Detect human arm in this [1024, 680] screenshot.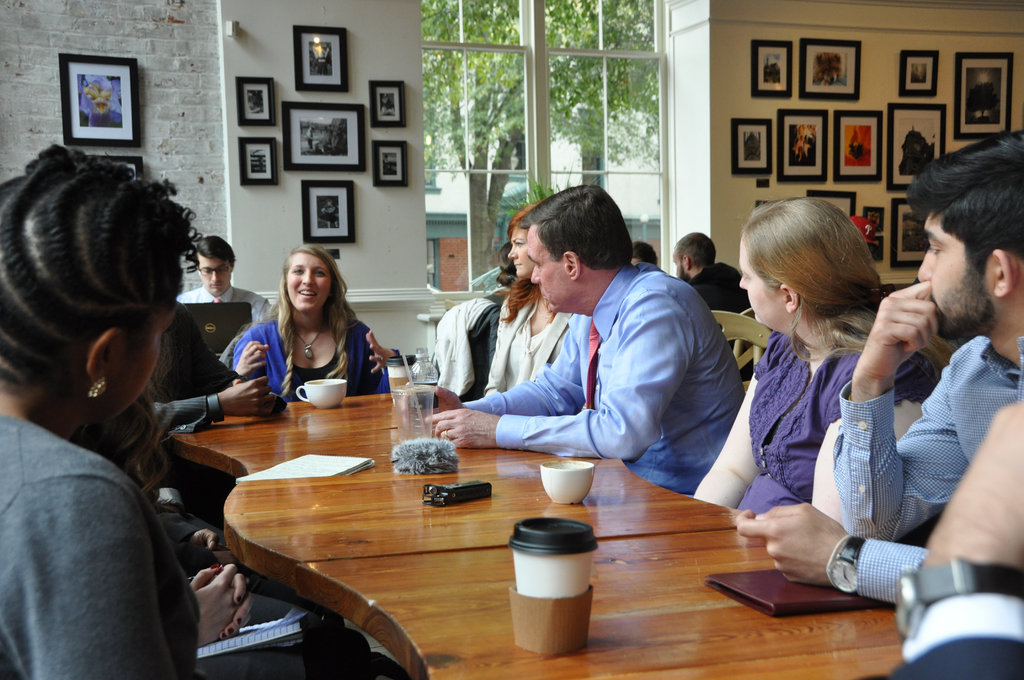
Detection: rect(138, 375, 282, 423).
